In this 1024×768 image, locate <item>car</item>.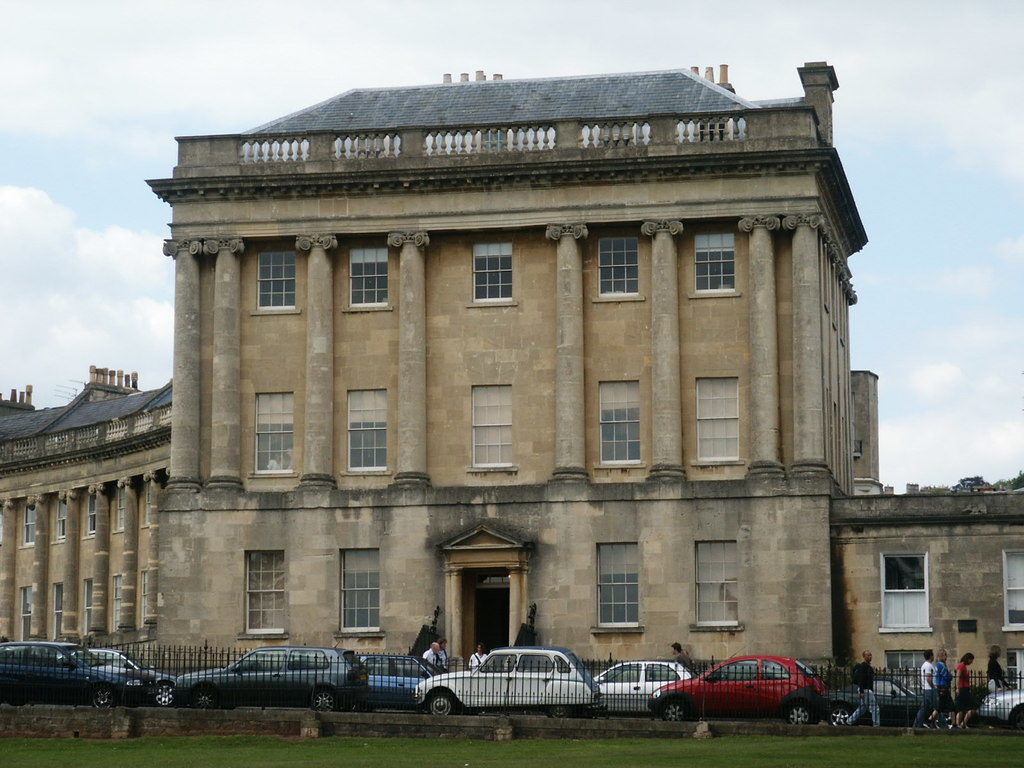
Bounding box: bbox=(629, 659, 830, 734).
